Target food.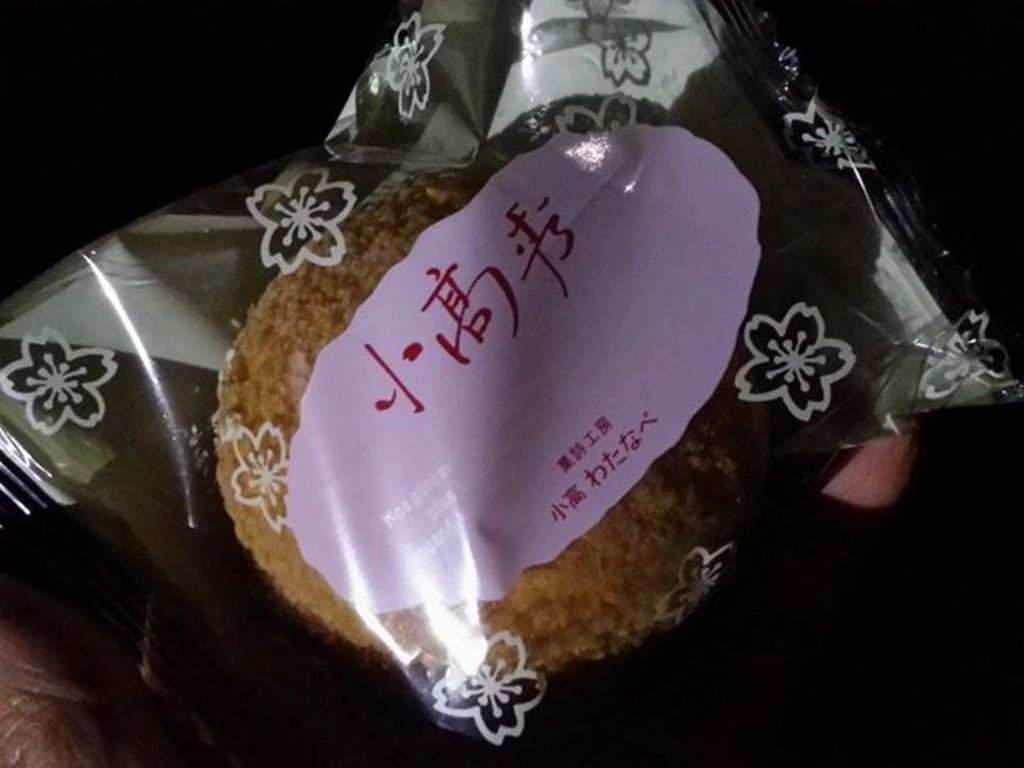
Target region: x1=206 y1=127 x2=850 y2=715.
